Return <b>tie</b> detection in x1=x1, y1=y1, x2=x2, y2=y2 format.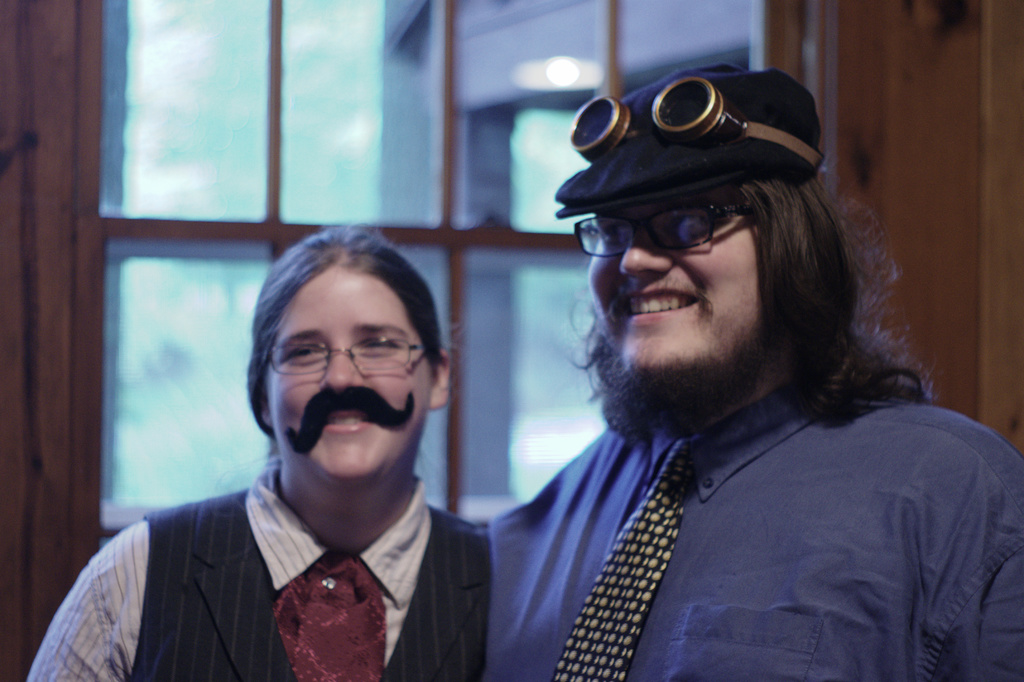
x1=276, y1=556, x2=390, y2=681.
